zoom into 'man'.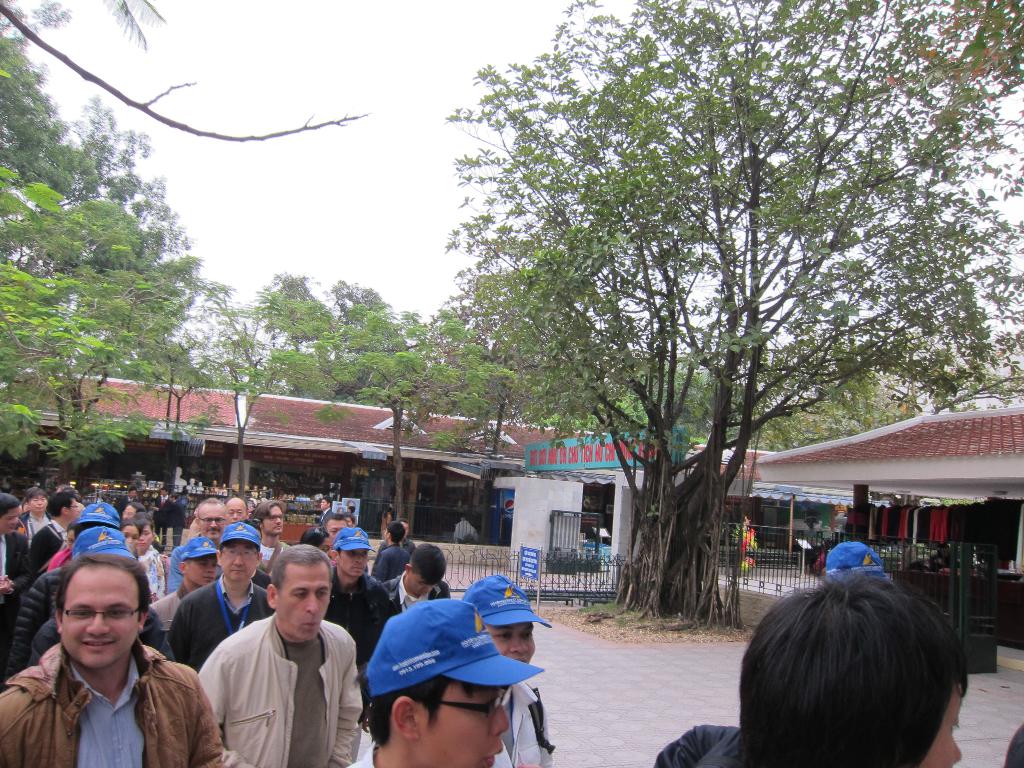
Zoom target: detection(31, 491, 84, 566).
